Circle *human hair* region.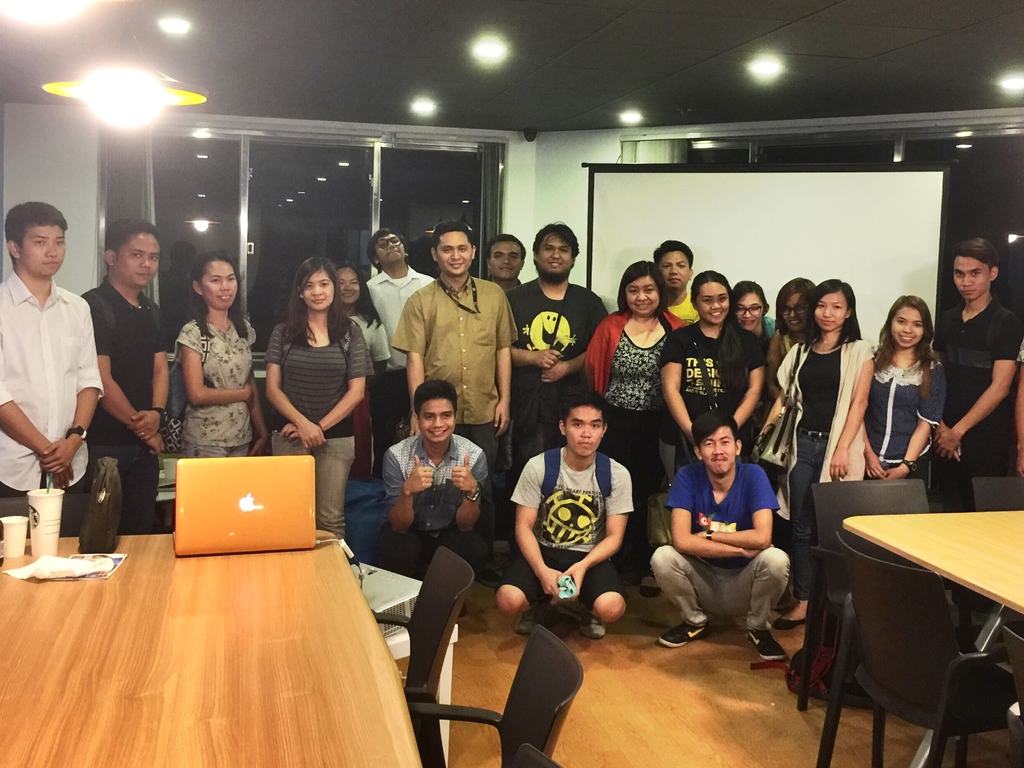
Region: (x1=5, y1=201, x2=68, y2=266).
